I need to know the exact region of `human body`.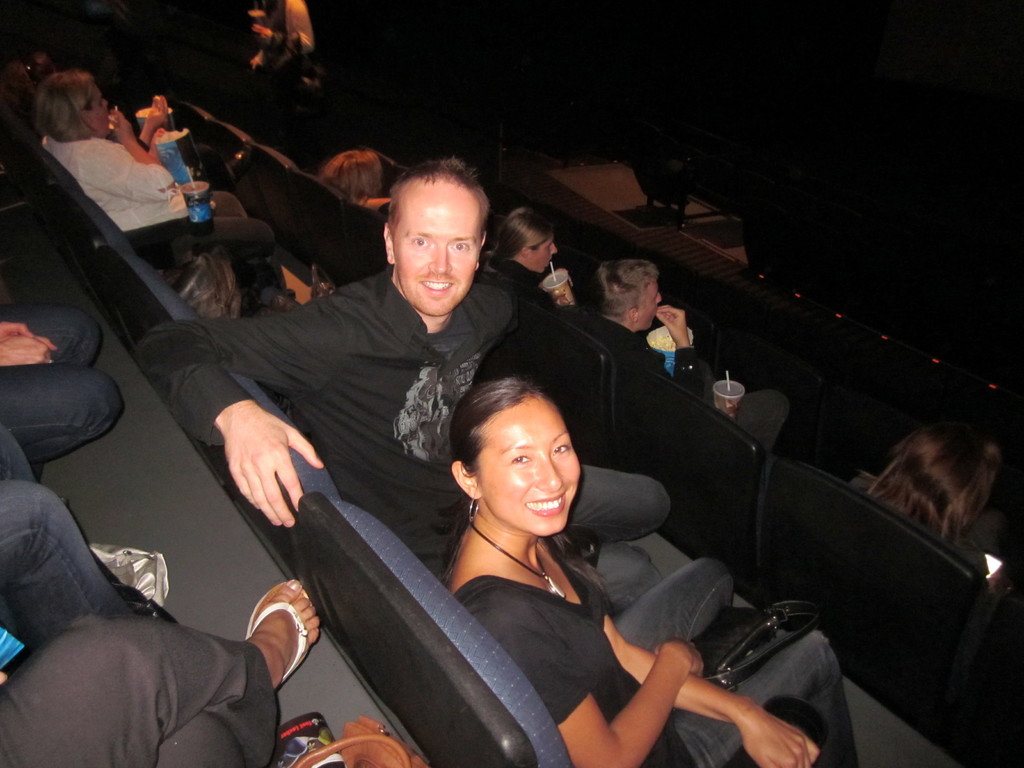
Region: 38:69:296:291.
